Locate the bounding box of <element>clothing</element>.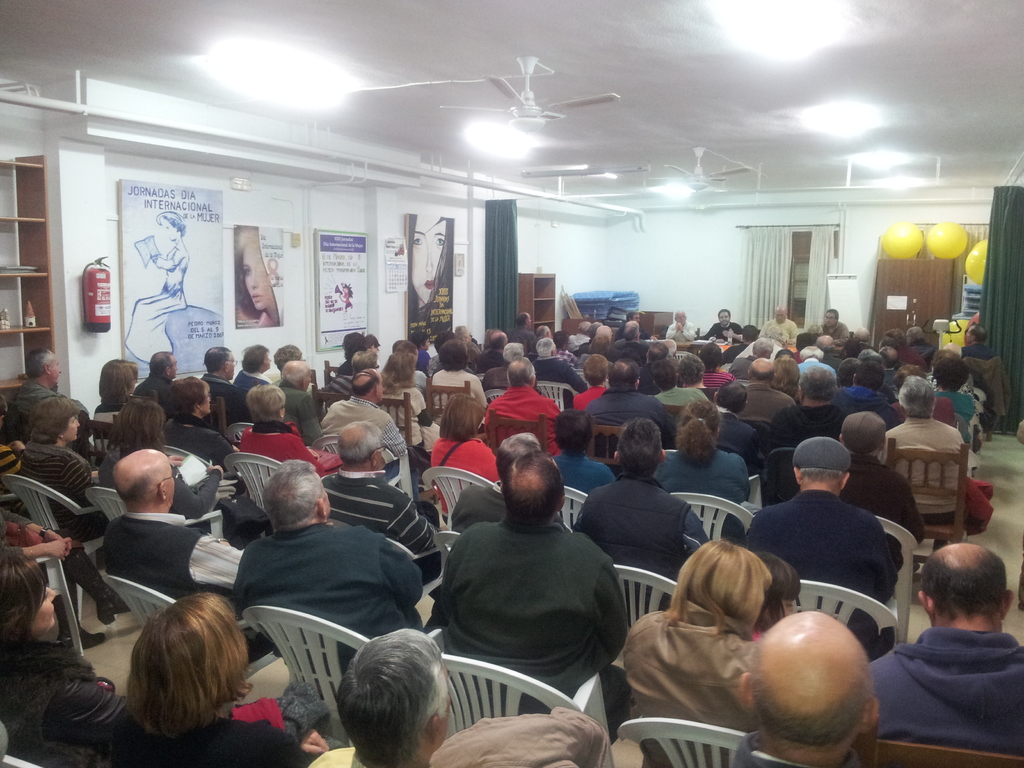
Bounding box: bbox=(175, 425, 238, 479).
